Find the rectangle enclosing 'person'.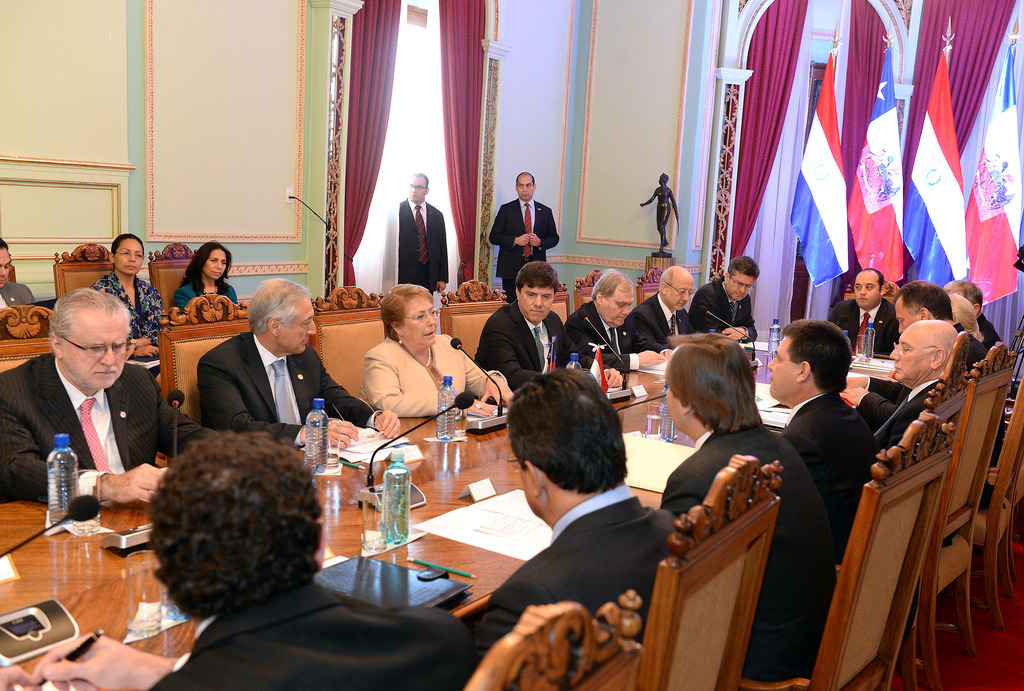
box(488, 170, 566, 298).
